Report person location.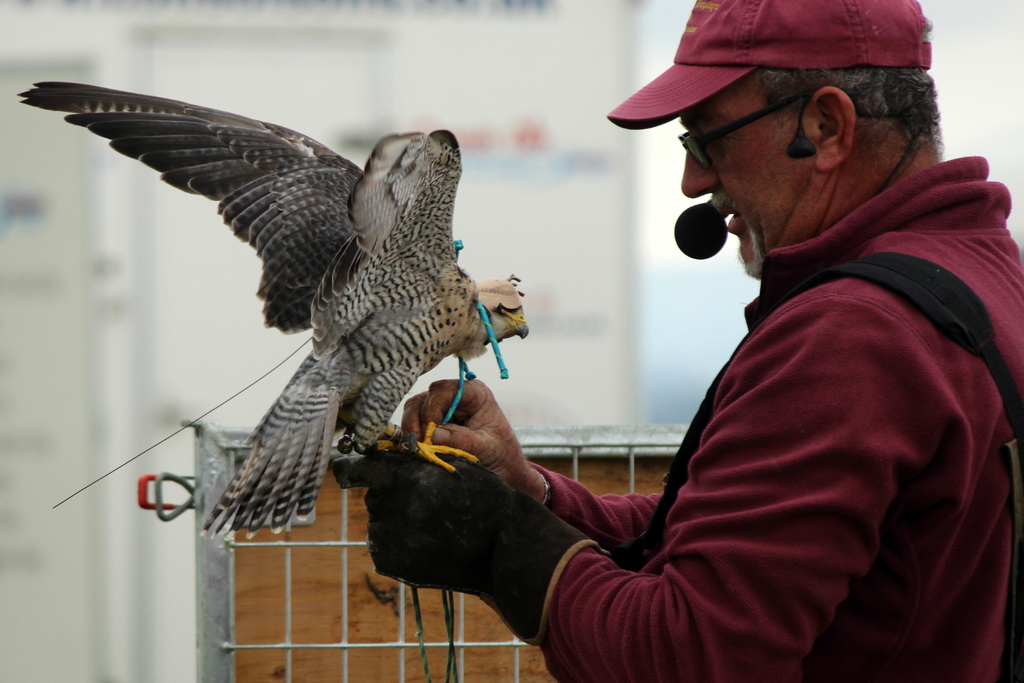
Report: <bbox>326, 7, 1023, 682</bbox>.
